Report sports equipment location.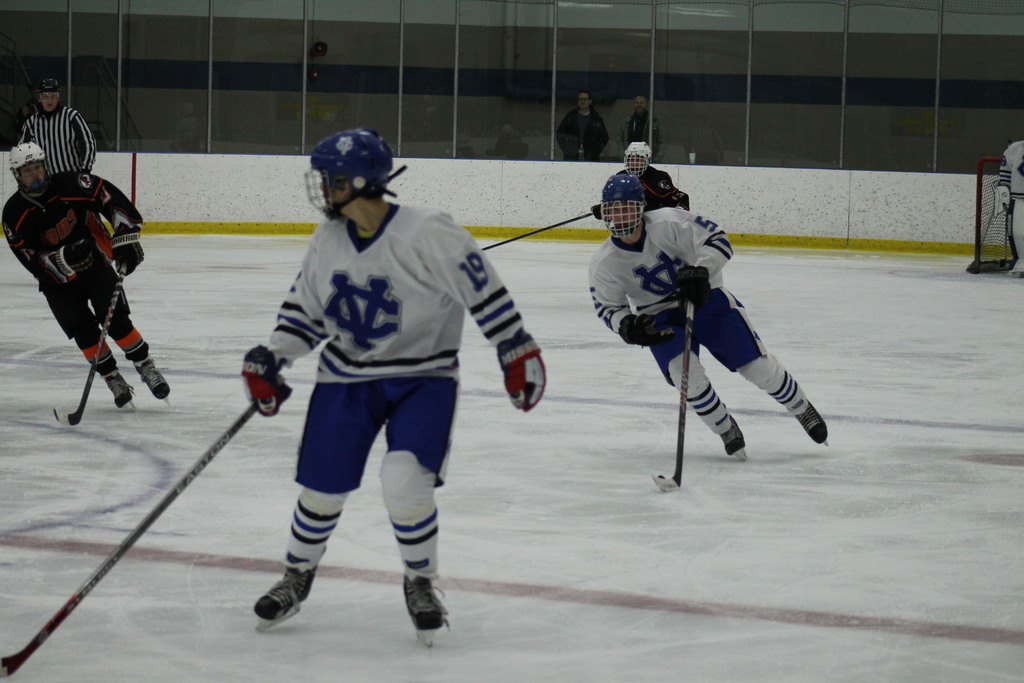
Report: bbox(47, 244, 93, 284).
